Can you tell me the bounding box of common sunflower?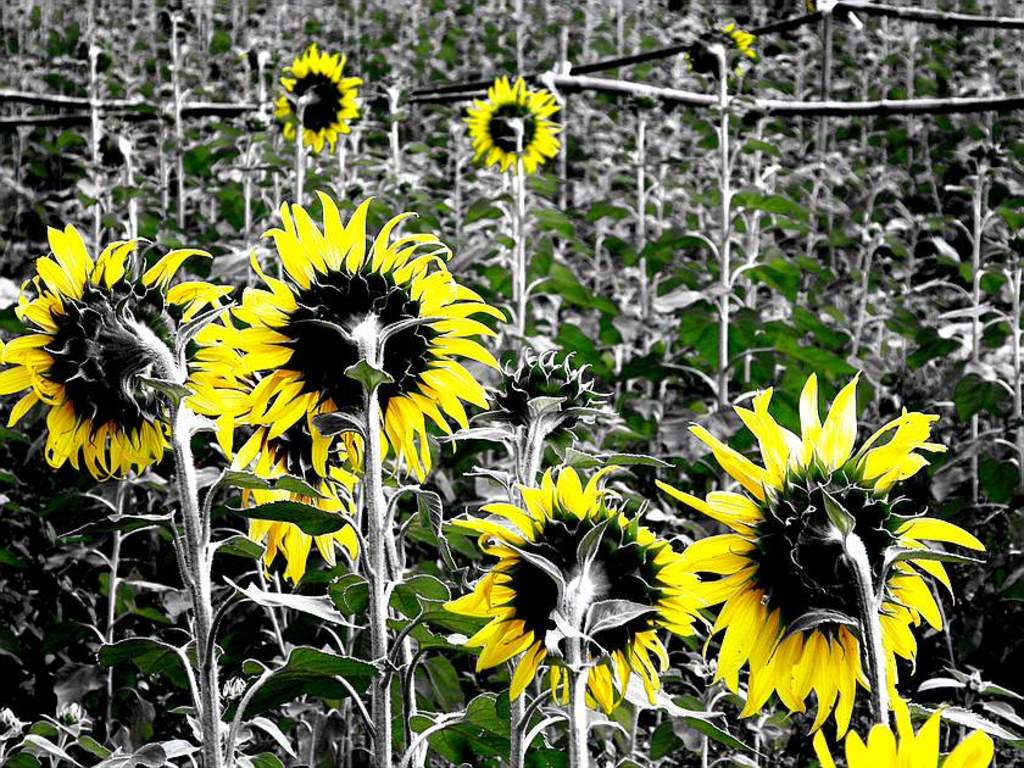
(left=2, top=229, right=212, bottom=473).
